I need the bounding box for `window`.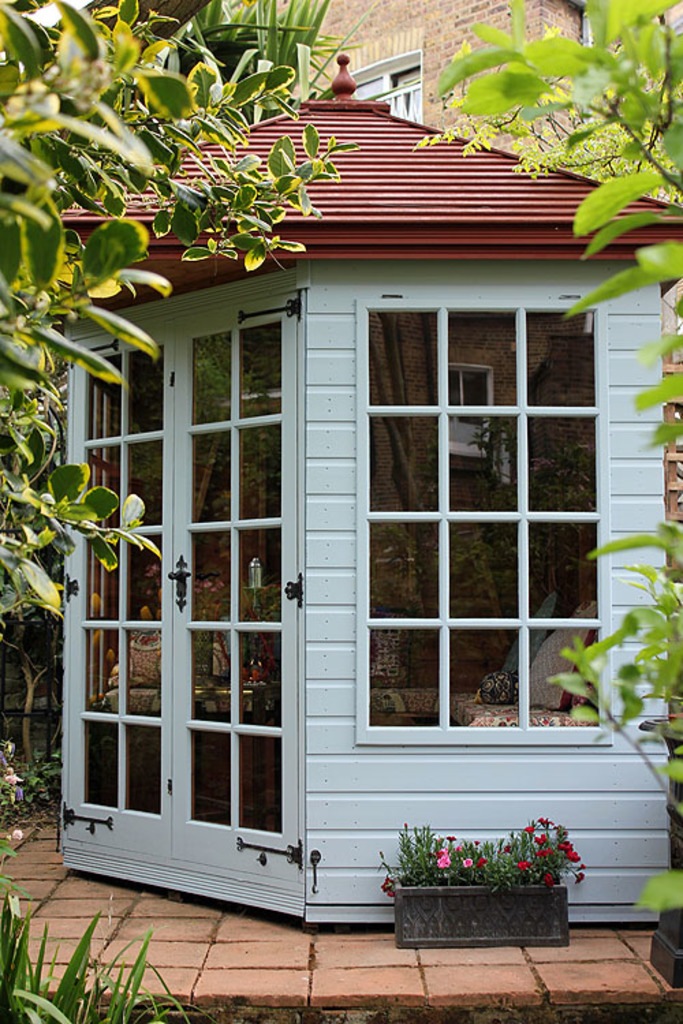
Here it is: region(340, 212, 604, 780).
